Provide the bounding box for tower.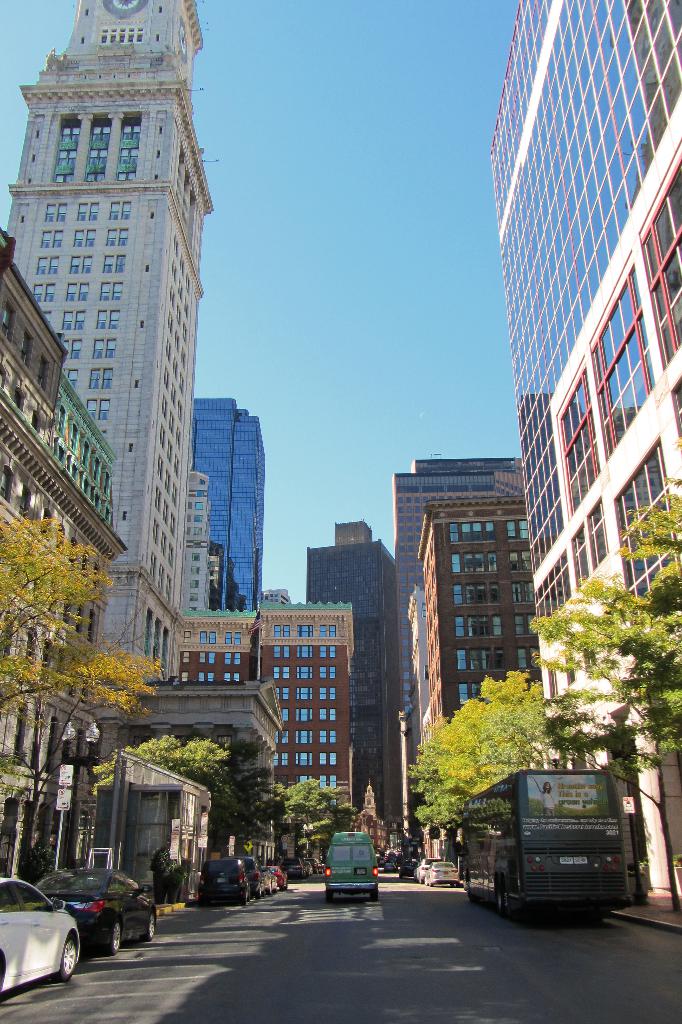
pyautogui.locateOnScreen(488, 0, 677, 899).
